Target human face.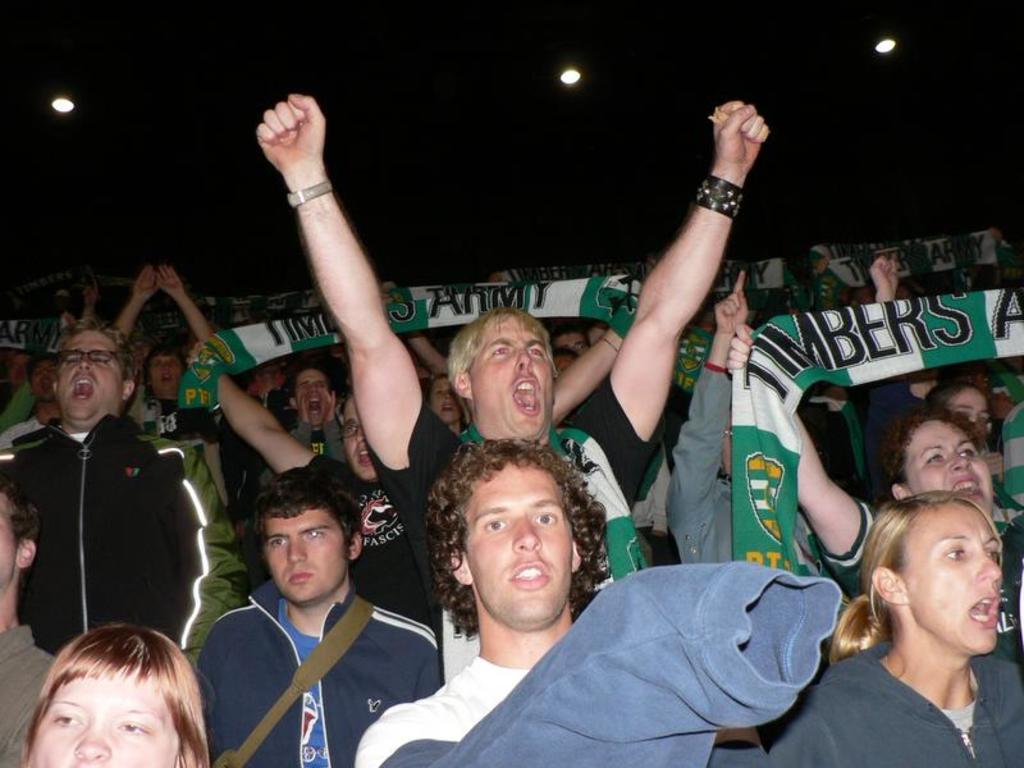
Target region: l=430, t=379, r=454, b=426.
